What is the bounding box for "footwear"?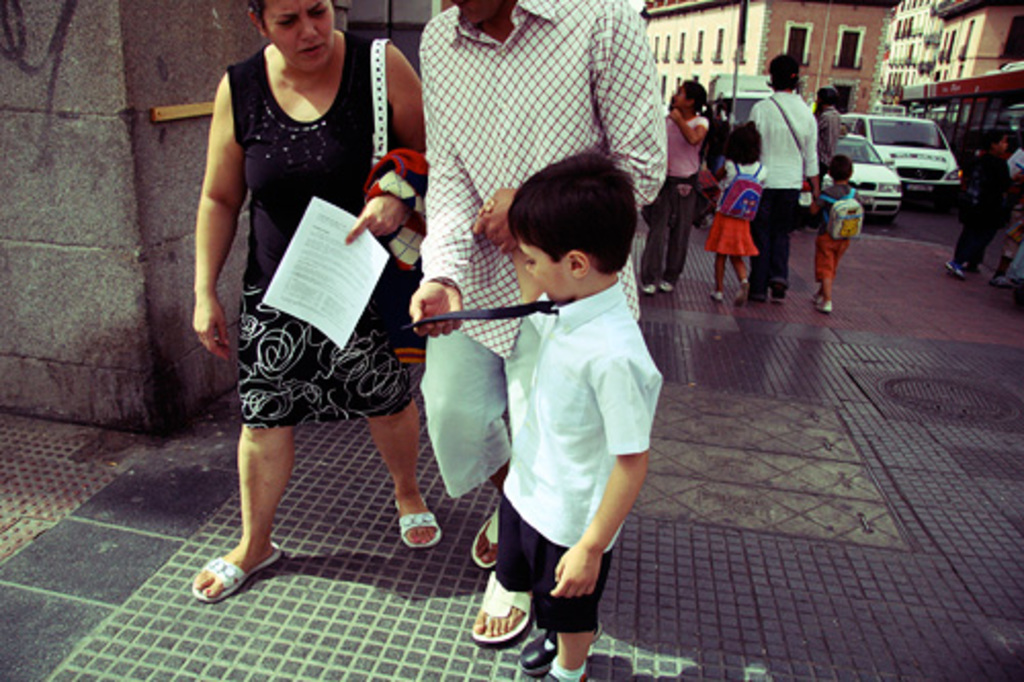
region(707, 291, 721, 301).
